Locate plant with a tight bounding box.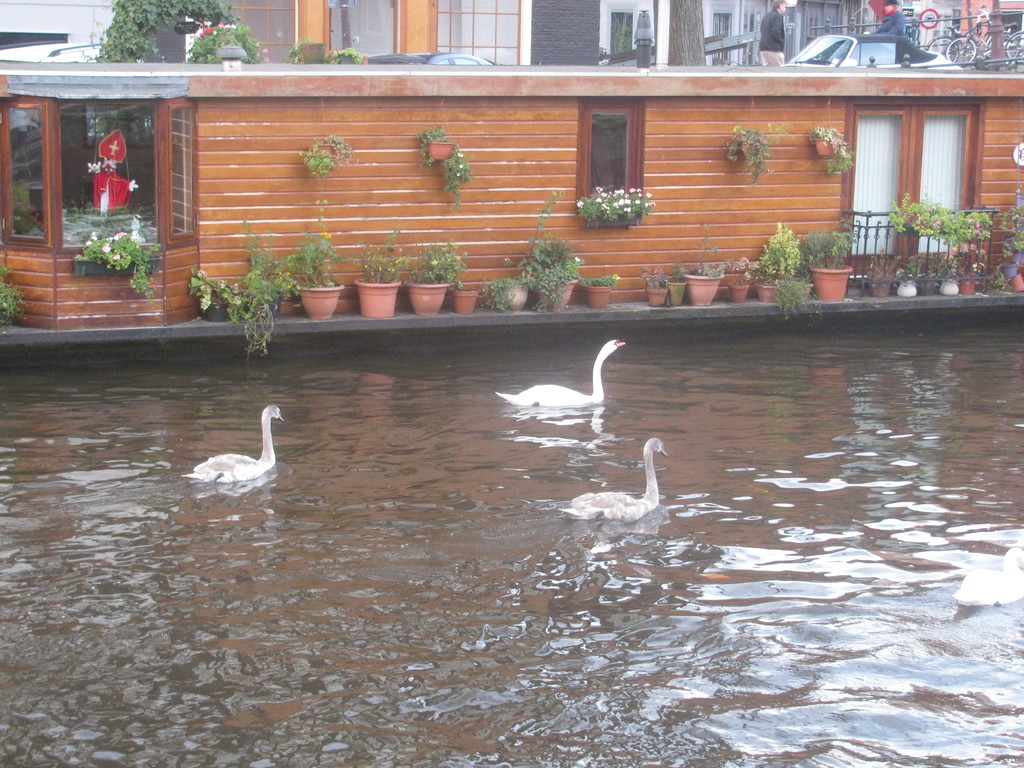
(412,119,477,214).
